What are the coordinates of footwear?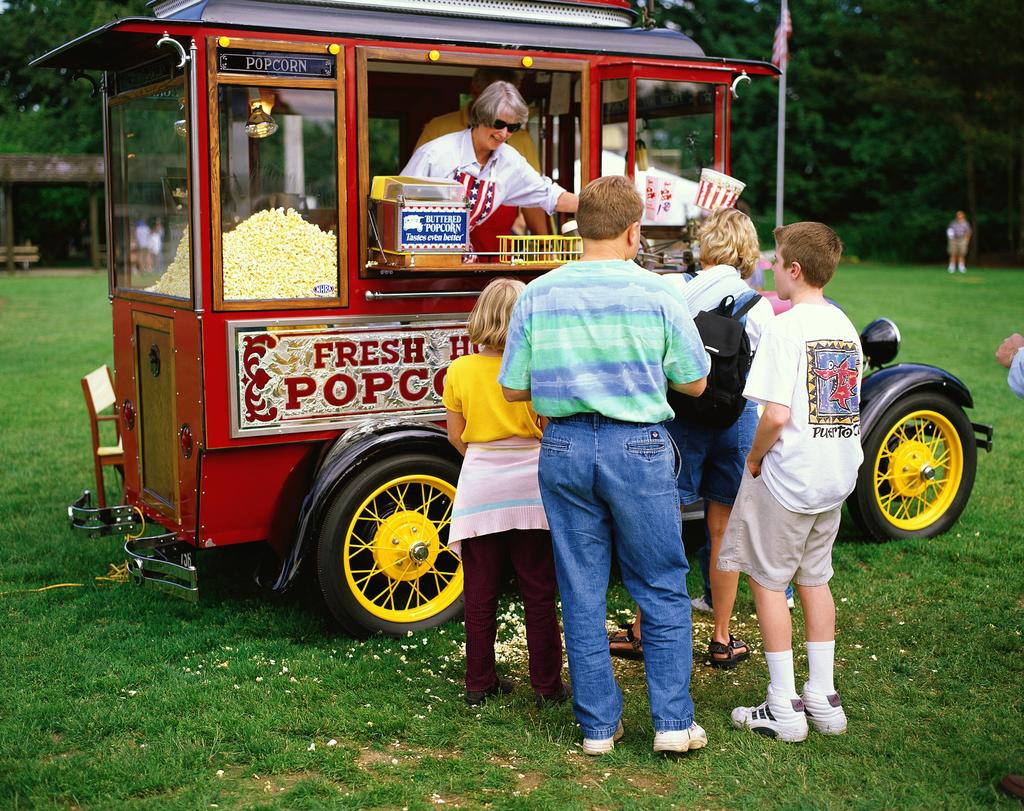
[left=728, top=686, right=805, bottom=739].
